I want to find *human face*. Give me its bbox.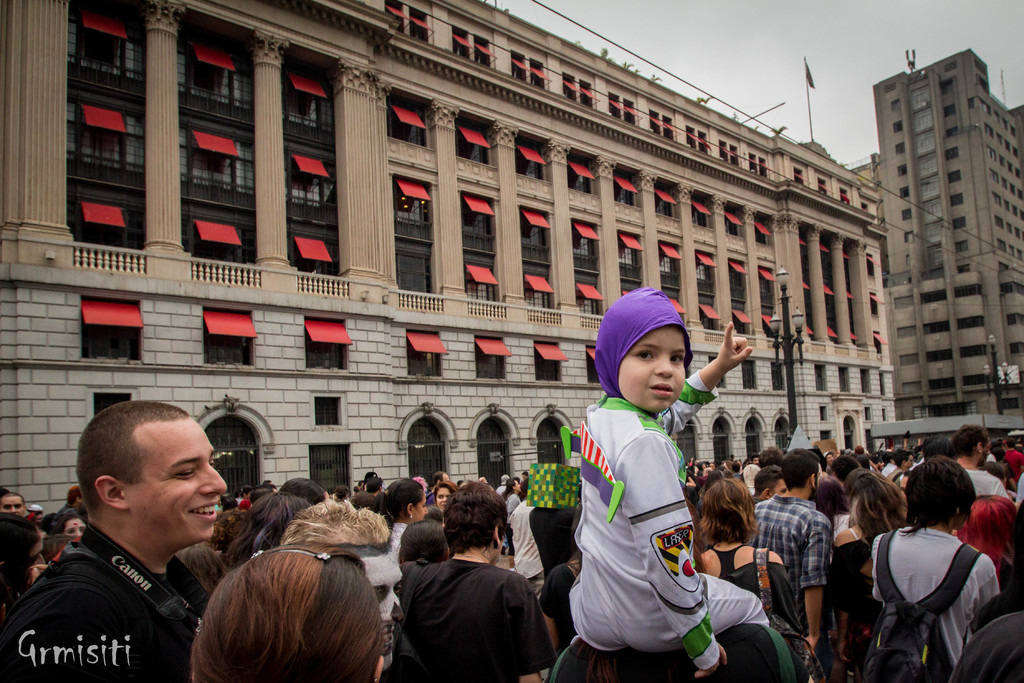
360:548:403:650.
